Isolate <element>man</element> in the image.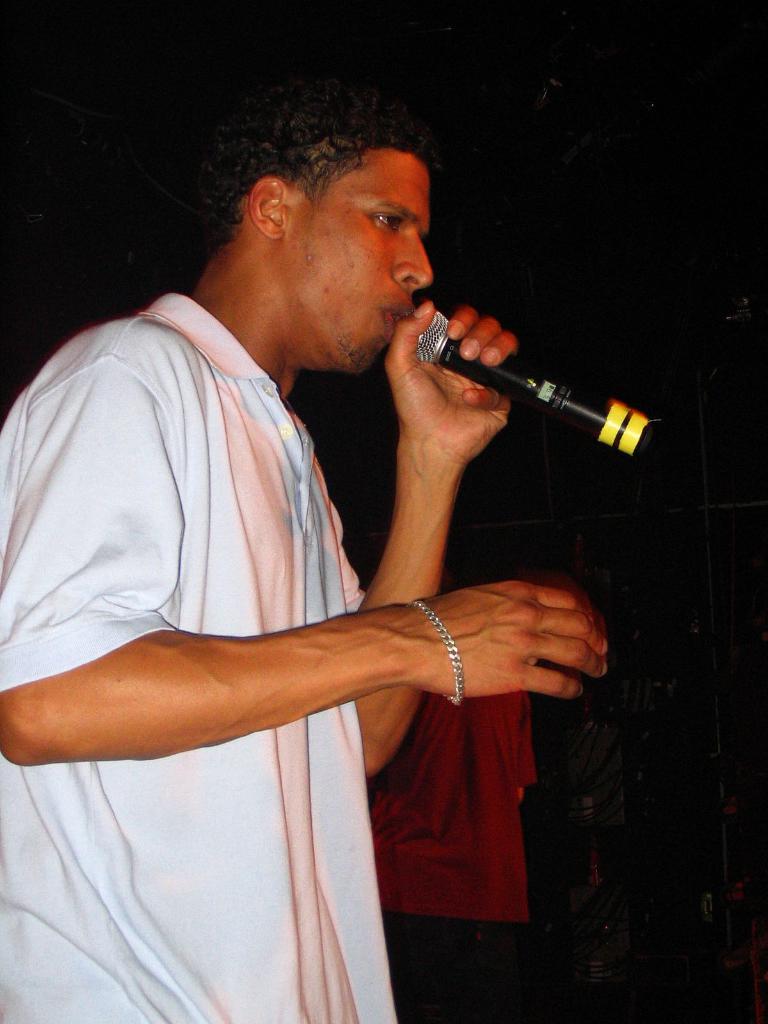
Isolated region: l=21, t=90, r=664, b=882.
